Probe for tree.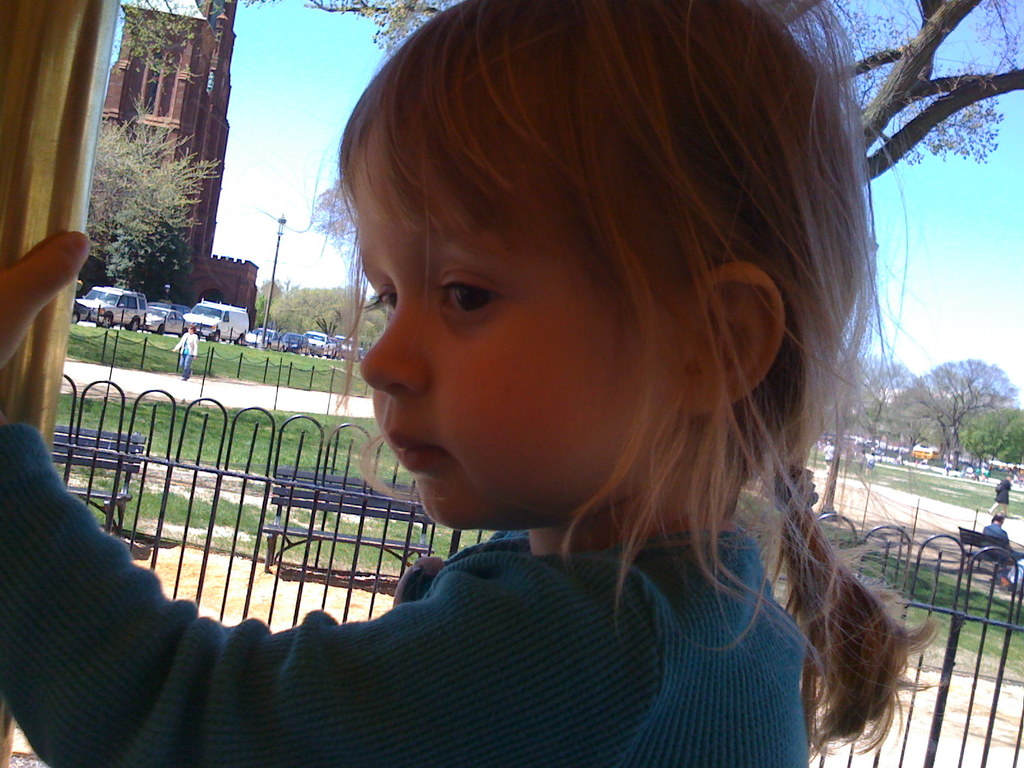
Probe result: pyautogui.locateOnScreen(210, 0, 1023, 188).
